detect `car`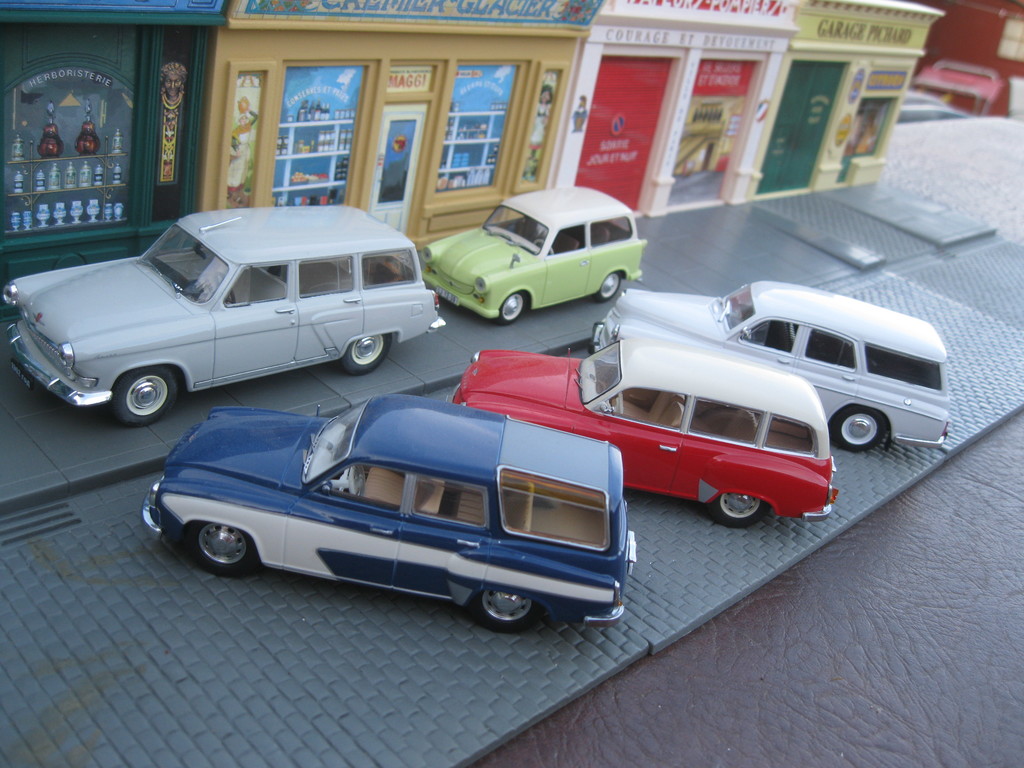
[419,180,654,323]
